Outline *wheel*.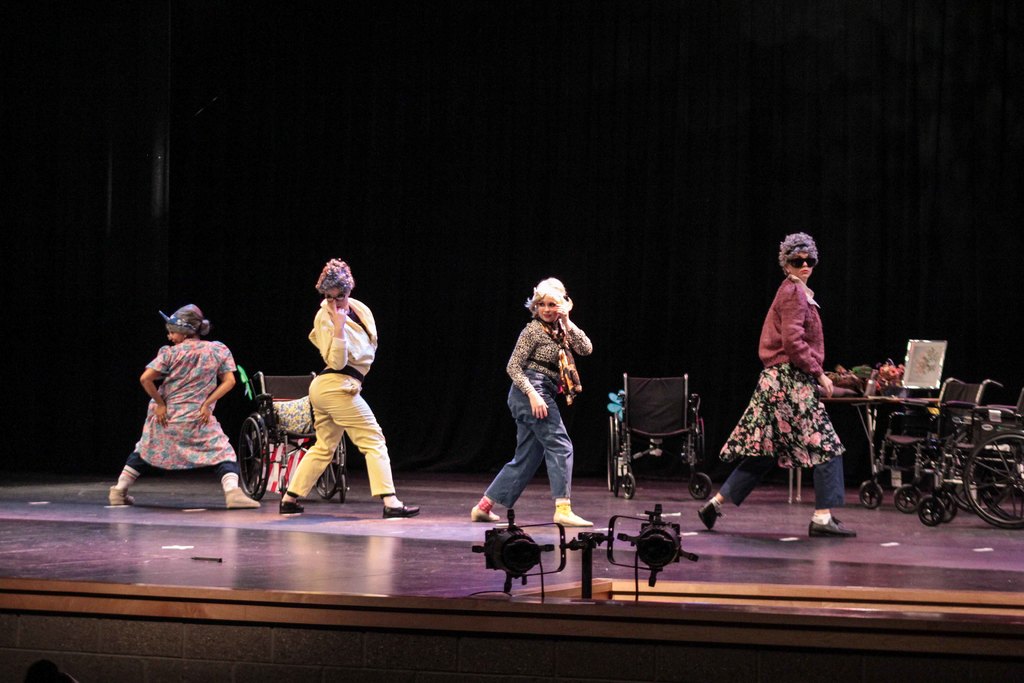
Outline: (x1=311, y1=436, x2=346, y2=501).
